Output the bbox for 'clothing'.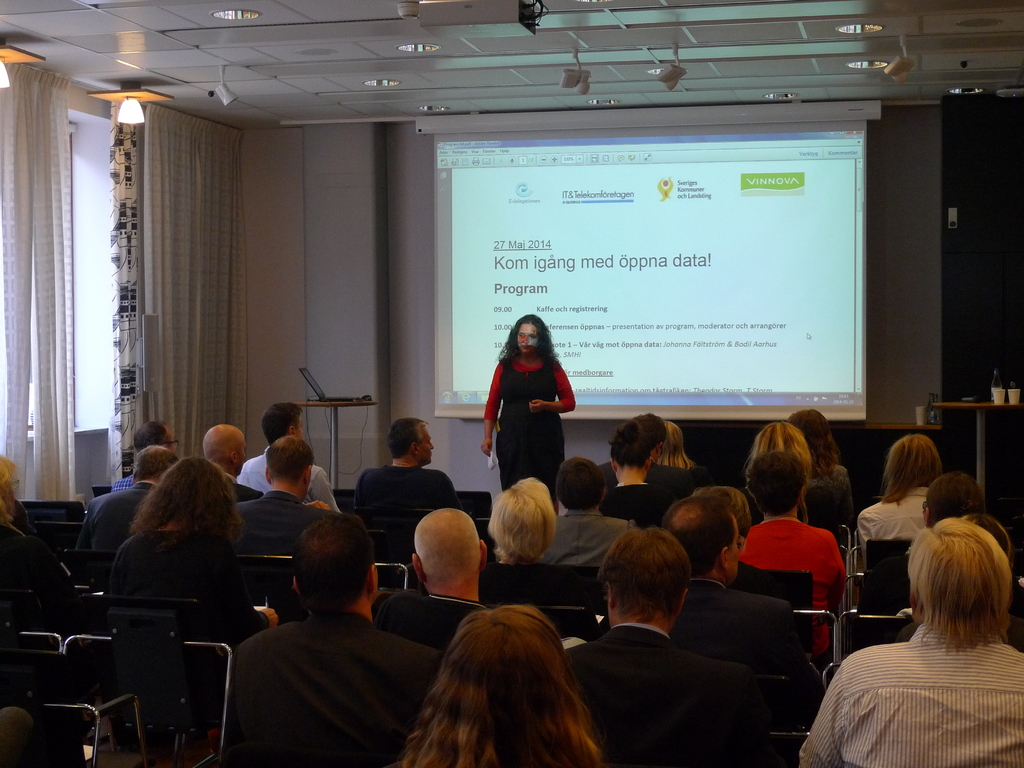
l=600, t=481, r=675, b=522.
